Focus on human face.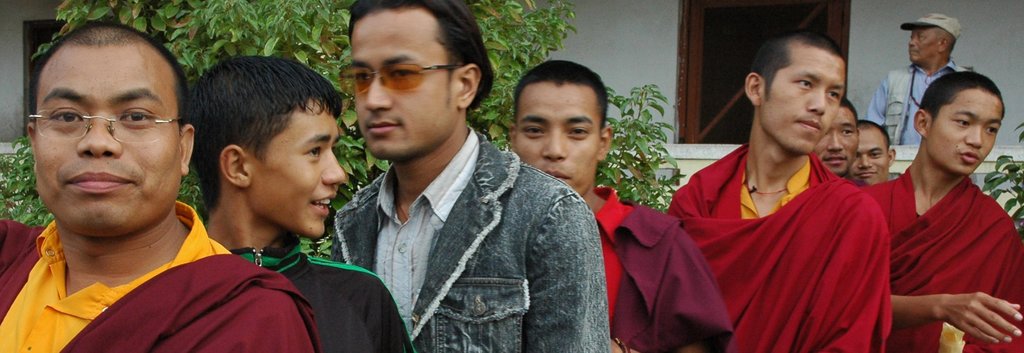
Focused at [left=908, top=29, right=938, bottom=65].
